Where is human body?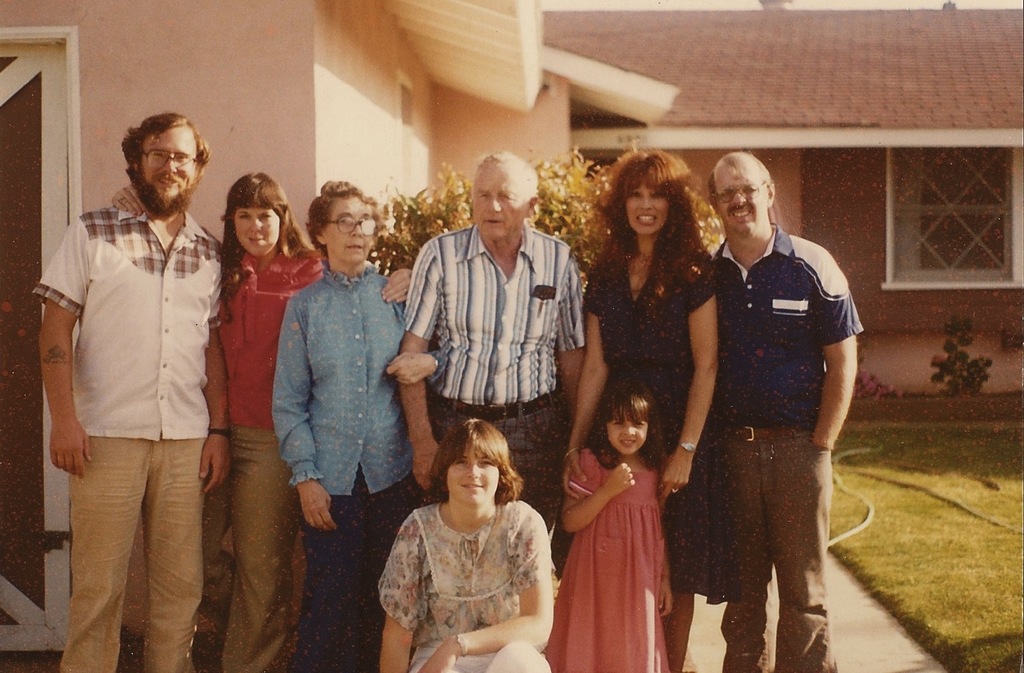
box(283, 257, 445, 672).
